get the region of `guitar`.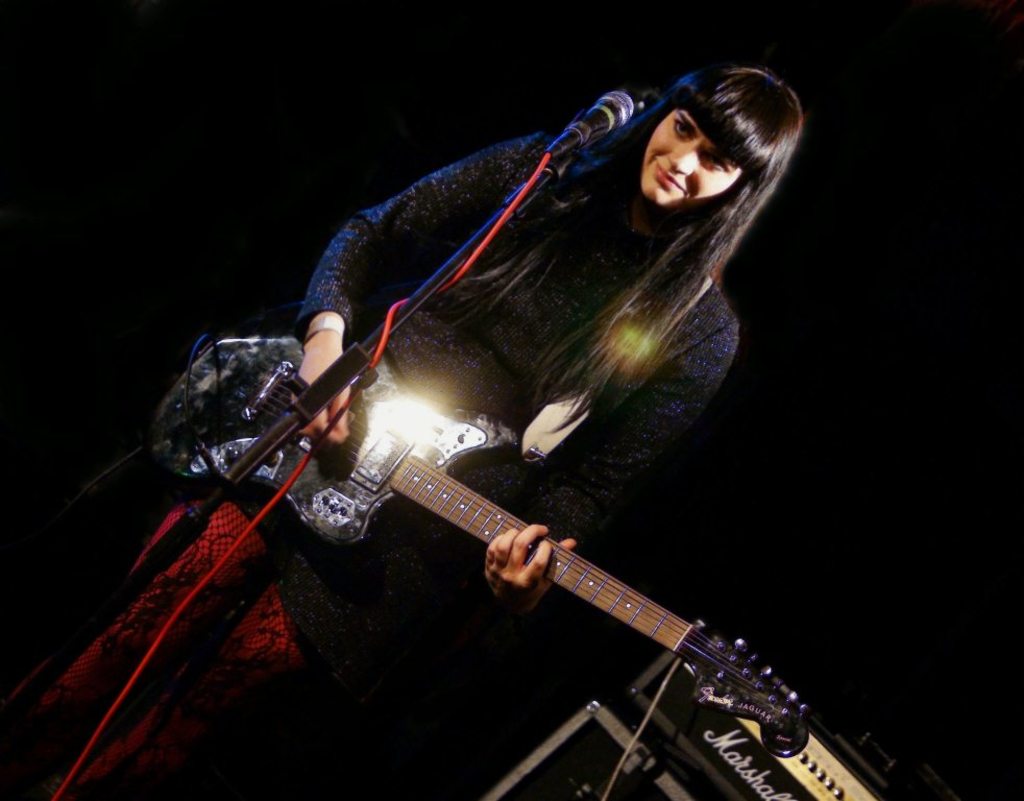
crop(146, 333, 802, 752).
